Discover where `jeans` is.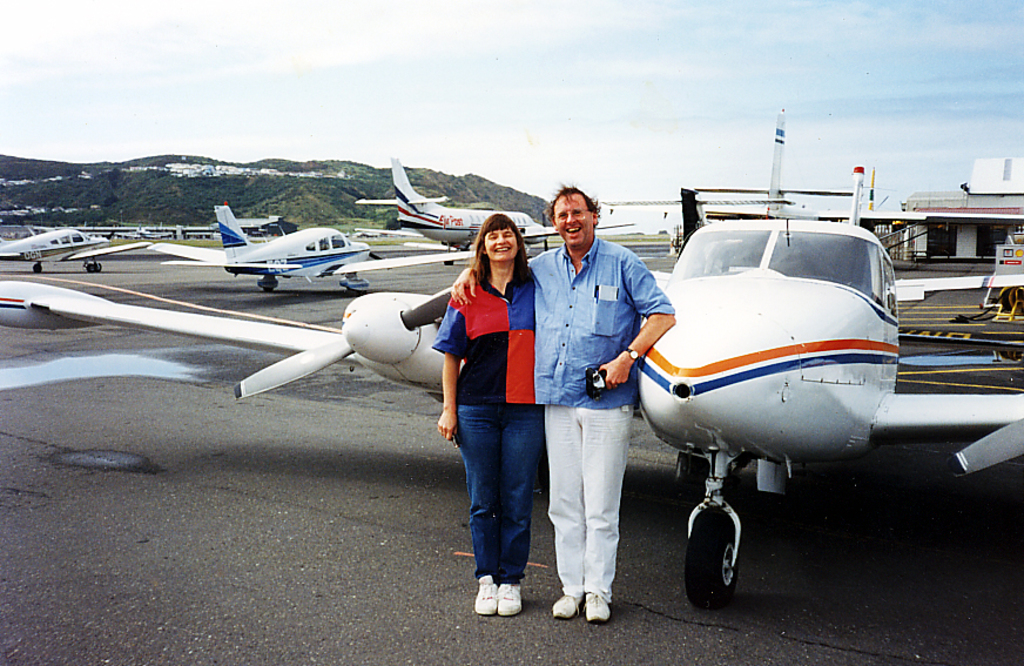
Discovered at select_region(453, 396, 541, 612).
